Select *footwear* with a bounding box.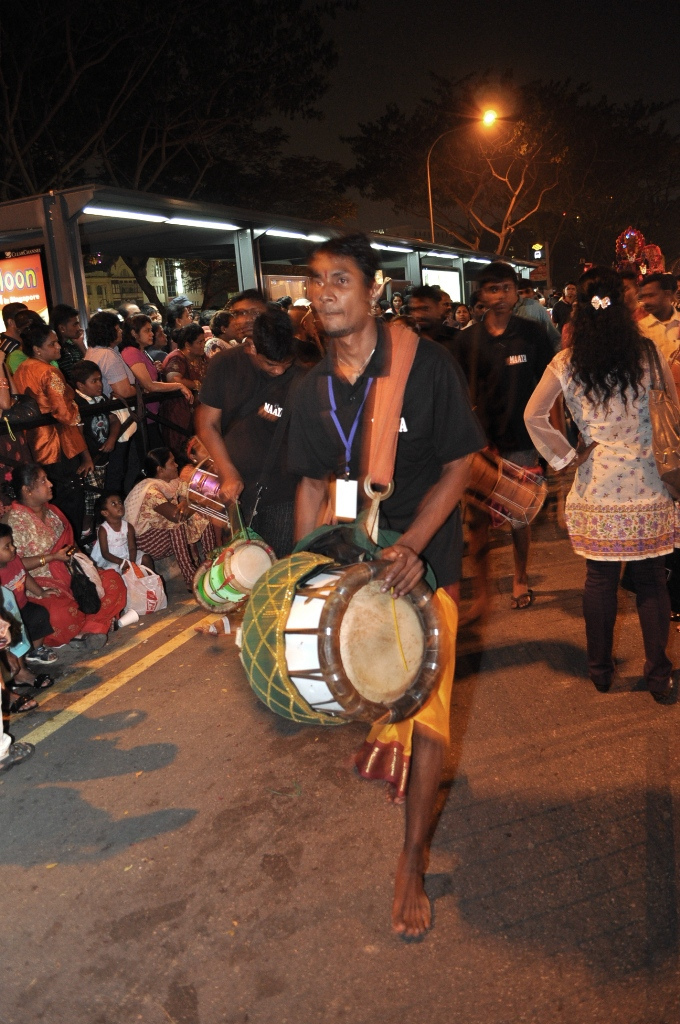
bbox(9, 659, 52, 688).
